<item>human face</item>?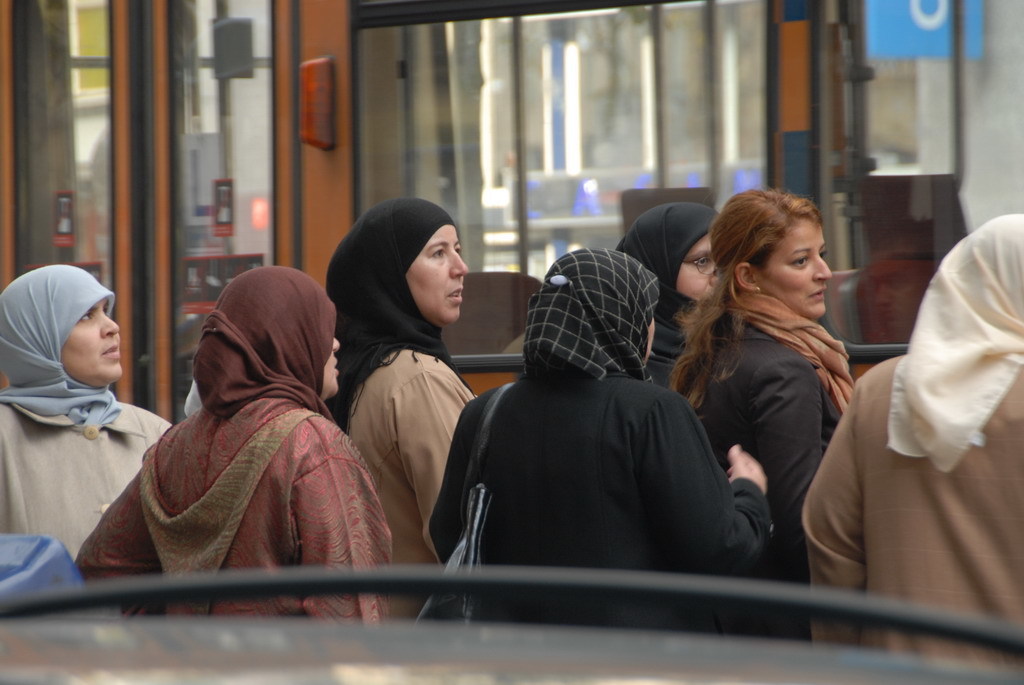
box=[669, 224, 723, 305]
